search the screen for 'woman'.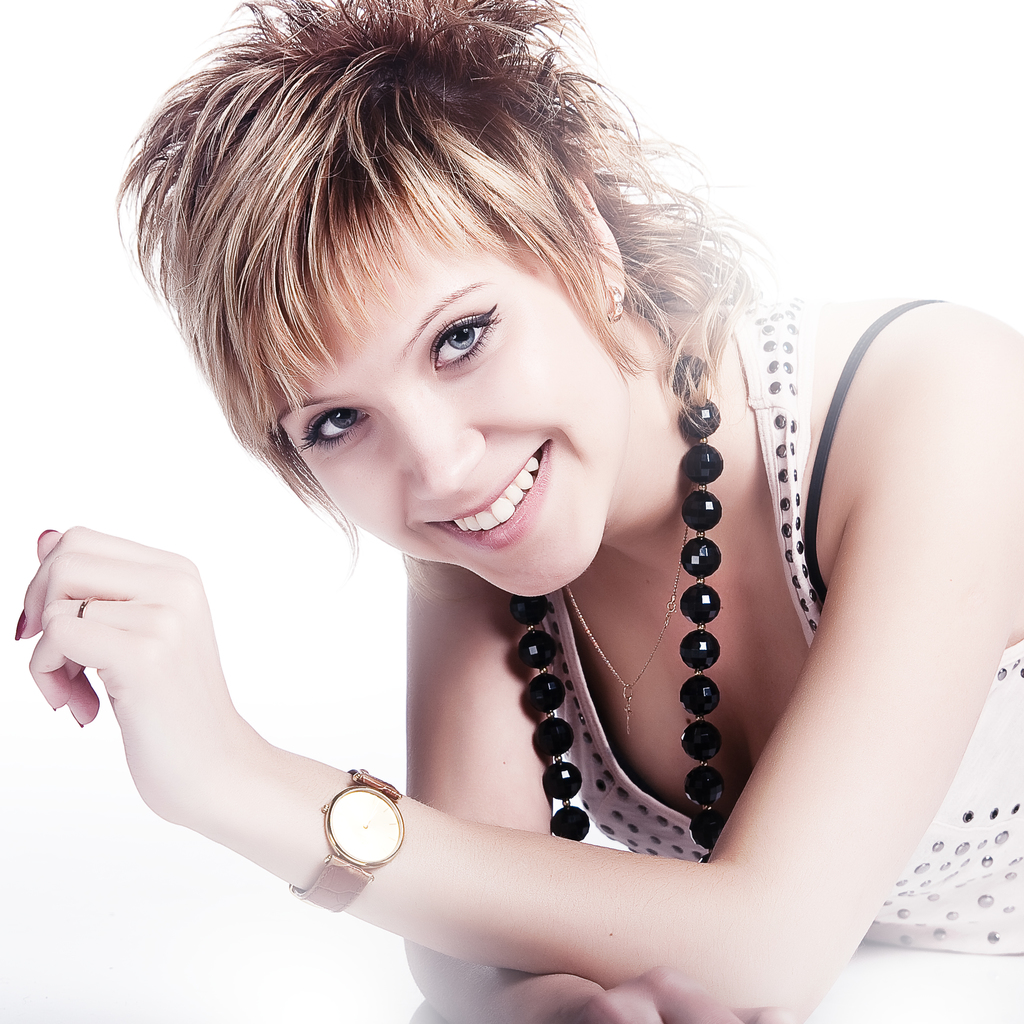
Found at 13,0,1023,1023.
